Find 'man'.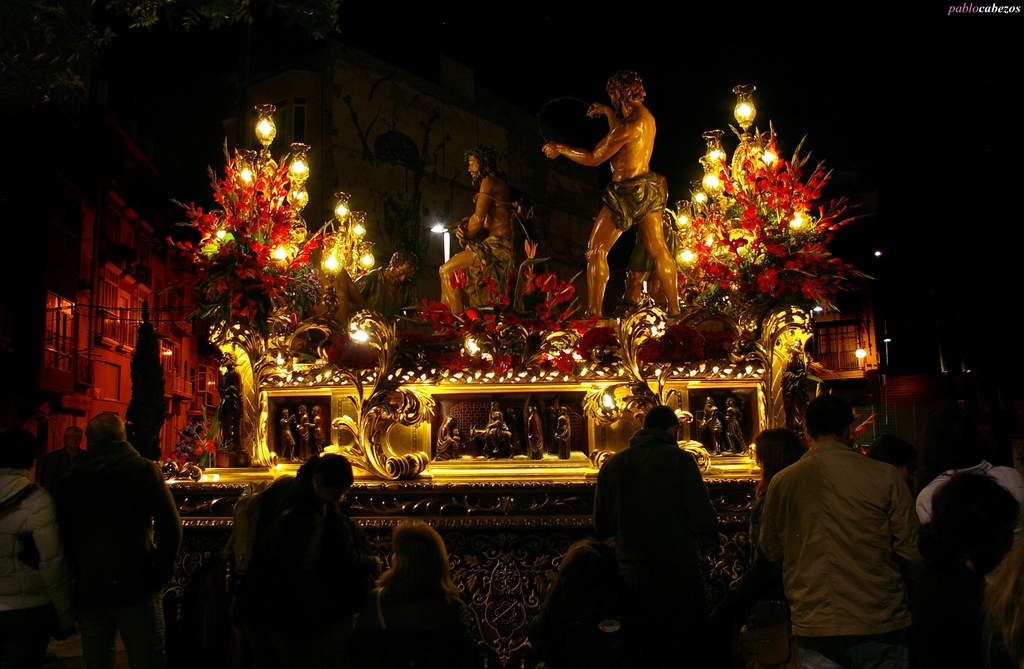
crop(595, 407, 723, 597).
